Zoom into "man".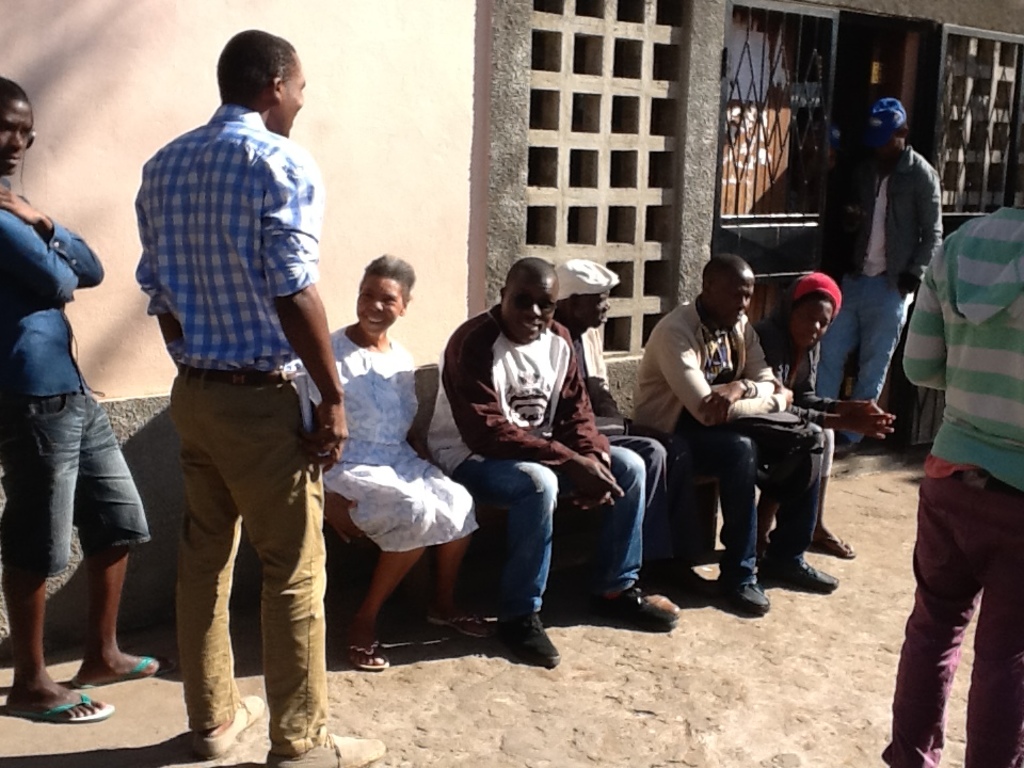
Zoom target: pyautogui.locateOnScreen(425, 261, 683, 663).
